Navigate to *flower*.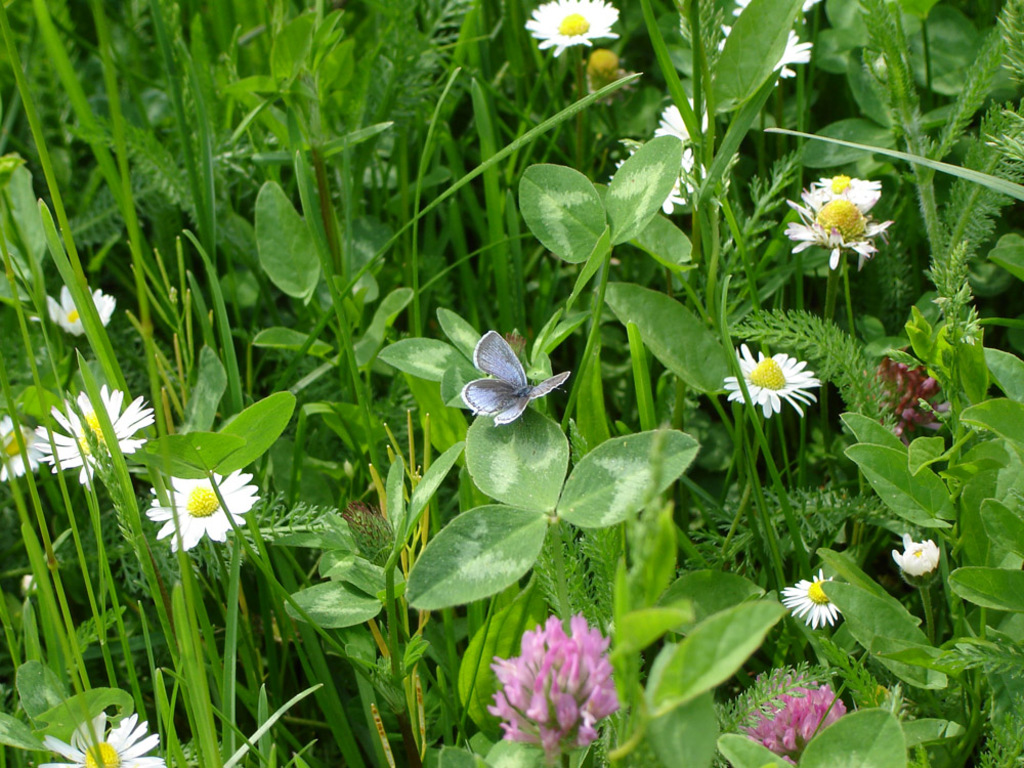
Navigation target: 888:529:944:581.
